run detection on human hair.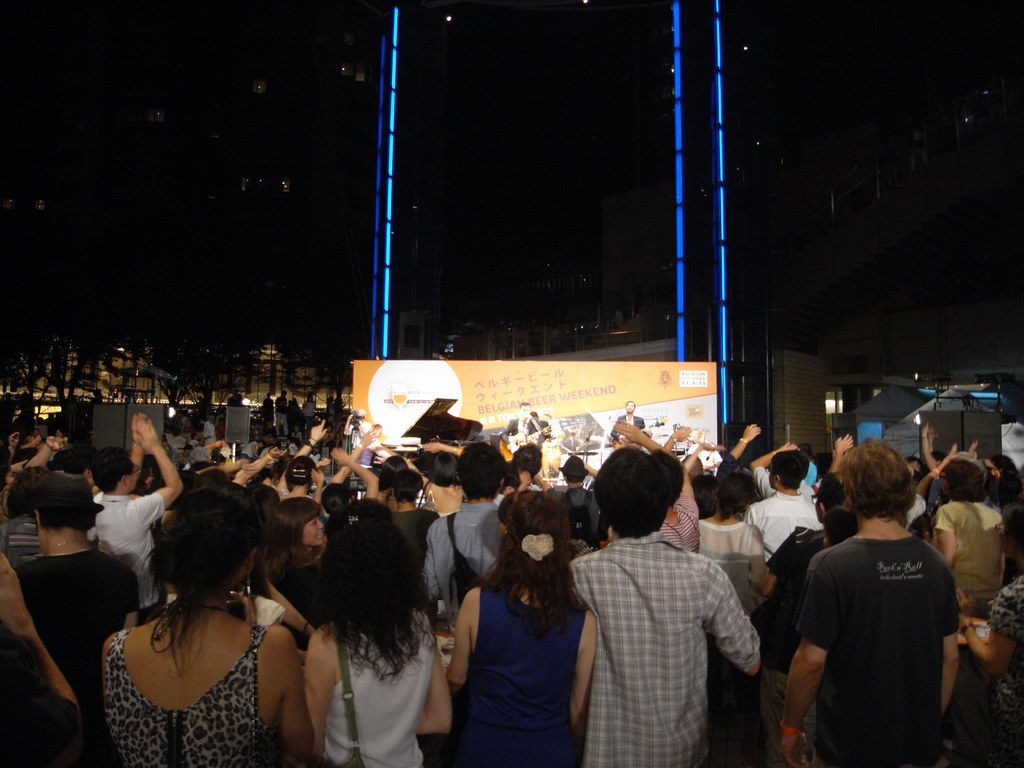
Result: x1=691, y1=474, x2=719, y2=524.
